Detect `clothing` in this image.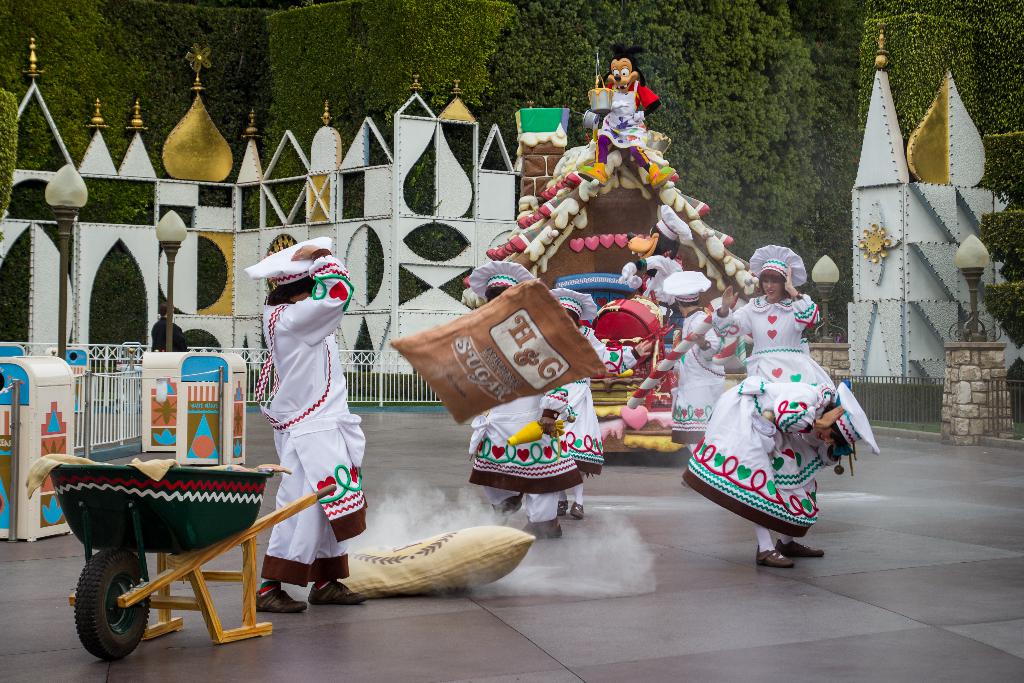
Detection: (669,306,719,454).
